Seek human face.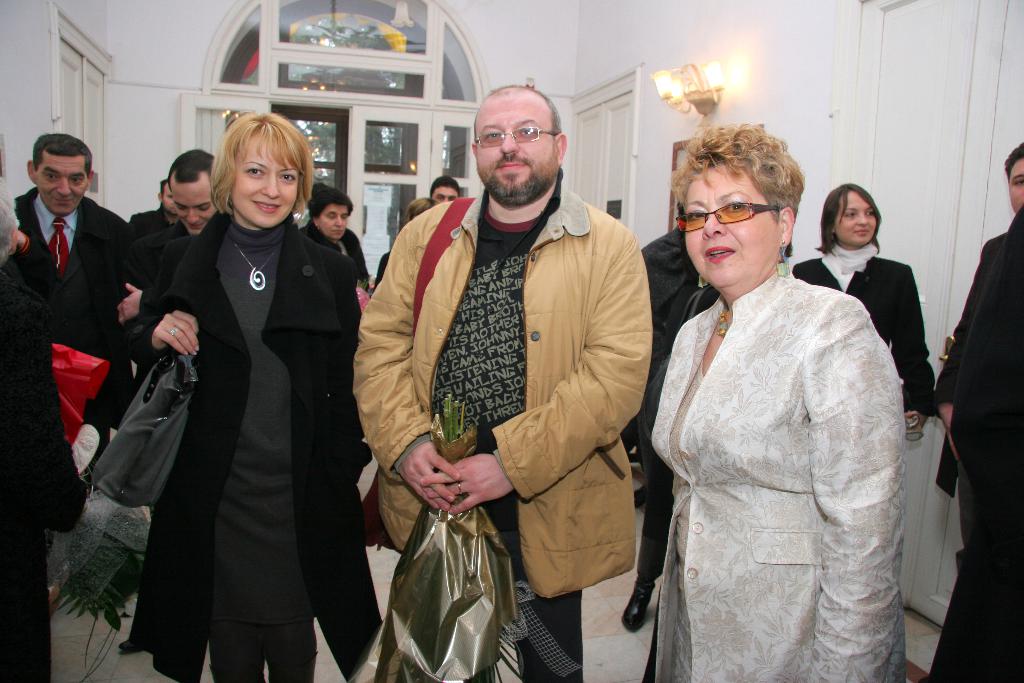
[x1=168, y1=178, x2=216, y2=236].
